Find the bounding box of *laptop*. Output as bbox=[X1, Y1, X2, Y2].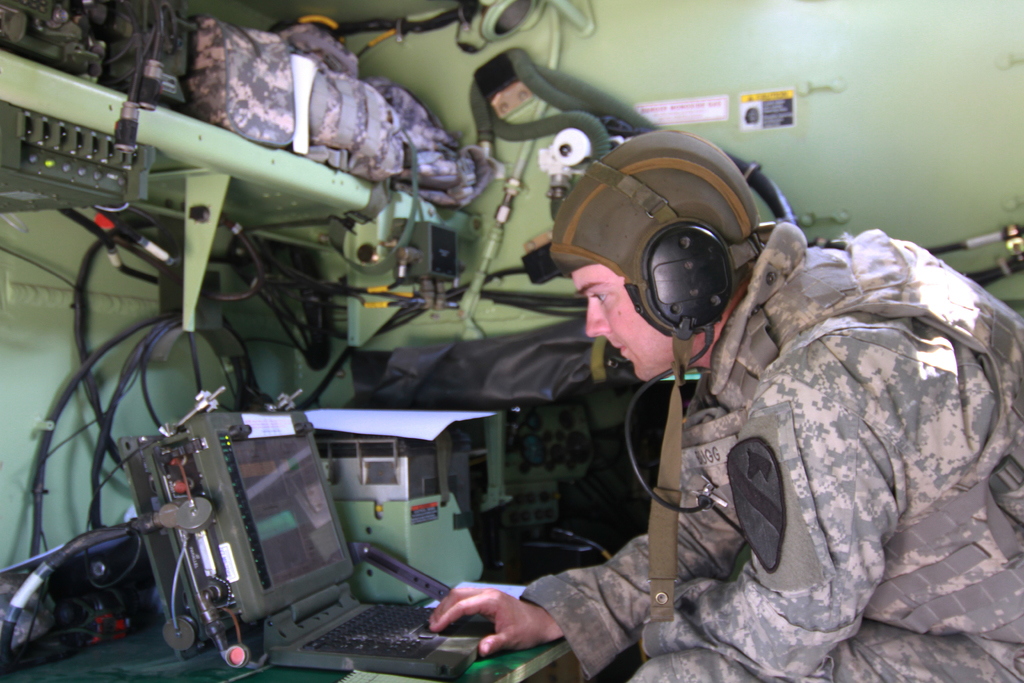
bbox=[179, 411, 493, 679].
